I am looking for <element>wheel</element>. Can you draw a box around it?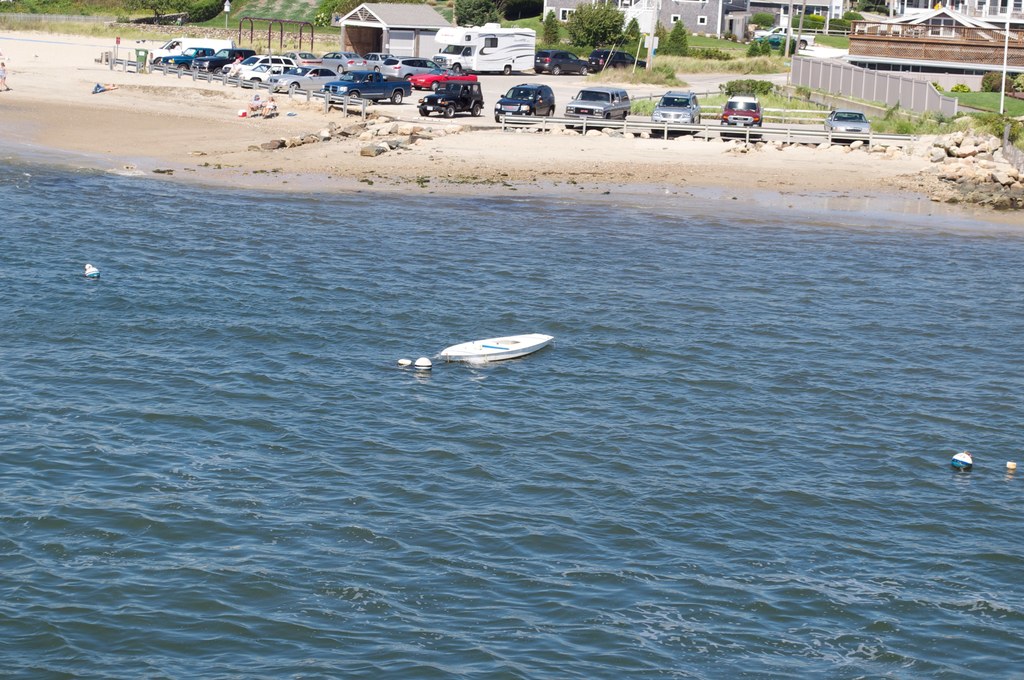
Sure, the bounding box is detection(292, 83, 298, 90).
